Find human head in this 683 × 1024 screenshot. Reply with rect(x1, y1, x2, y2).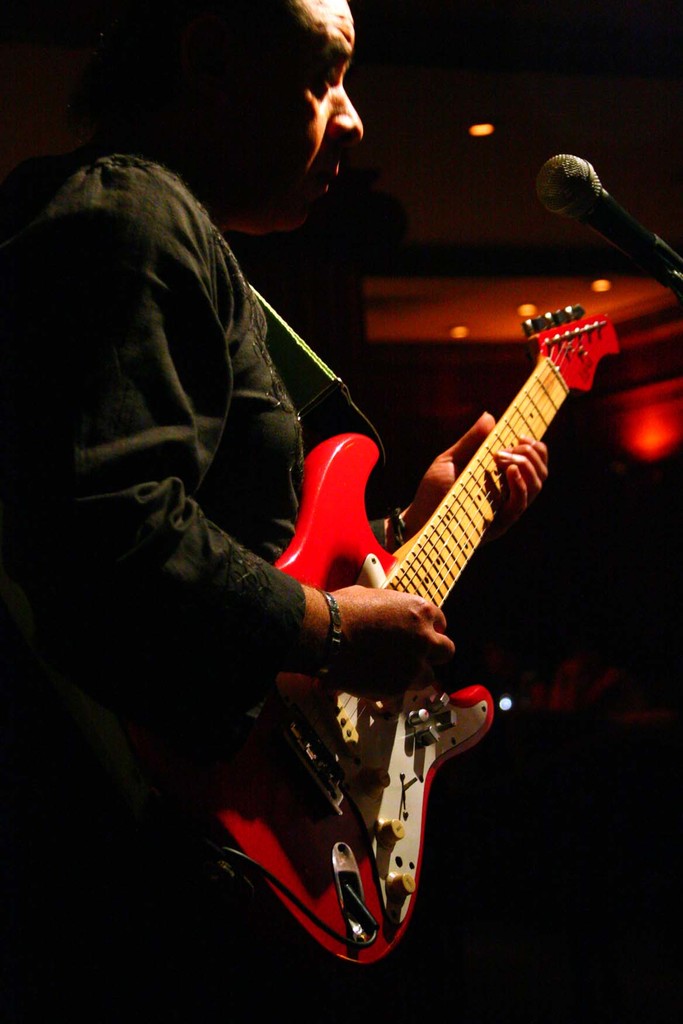
rect(106, 0, 365, 231).
